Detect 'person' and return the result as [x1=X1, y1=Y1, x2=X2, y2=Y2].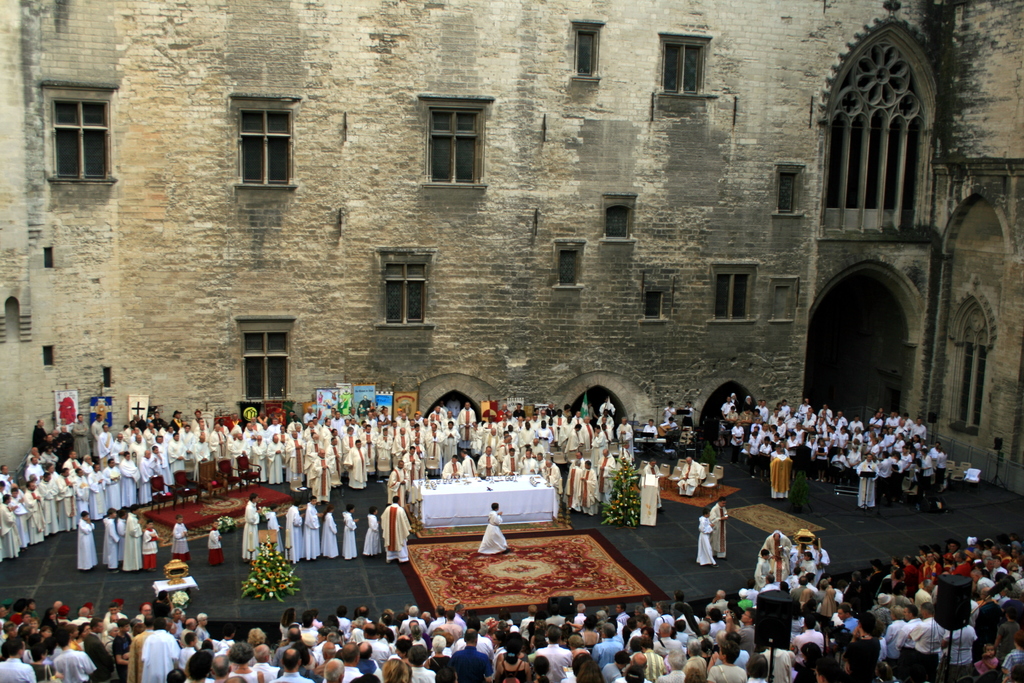
[x1=207, y1=520, x2=225, y2=563].
